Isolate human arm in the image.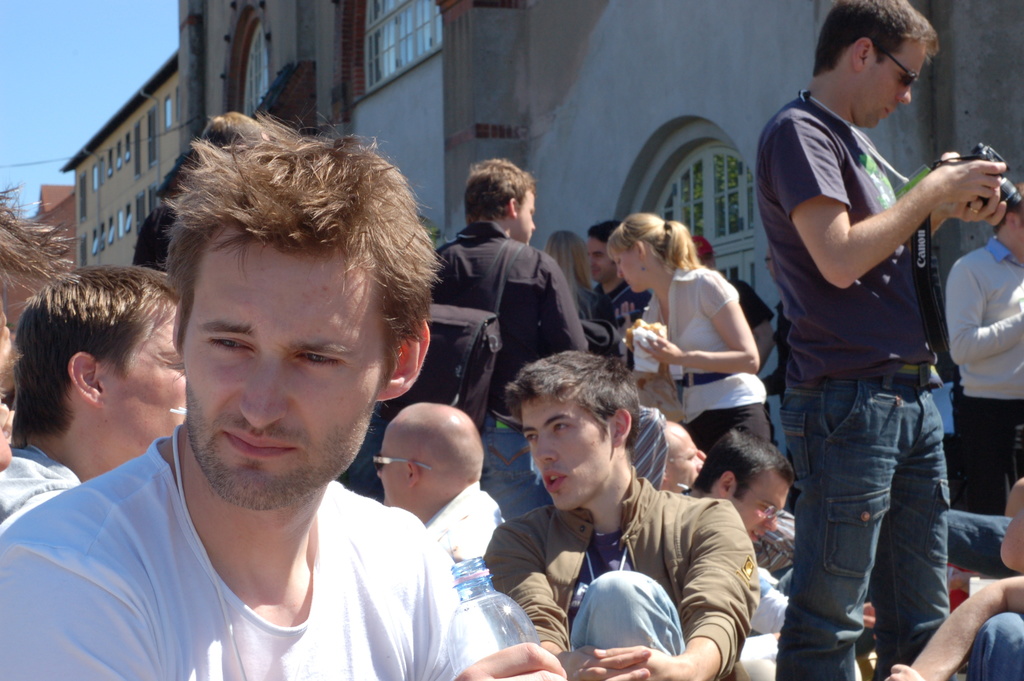
Isolated region: locate(920, 568, 1023, 680).
